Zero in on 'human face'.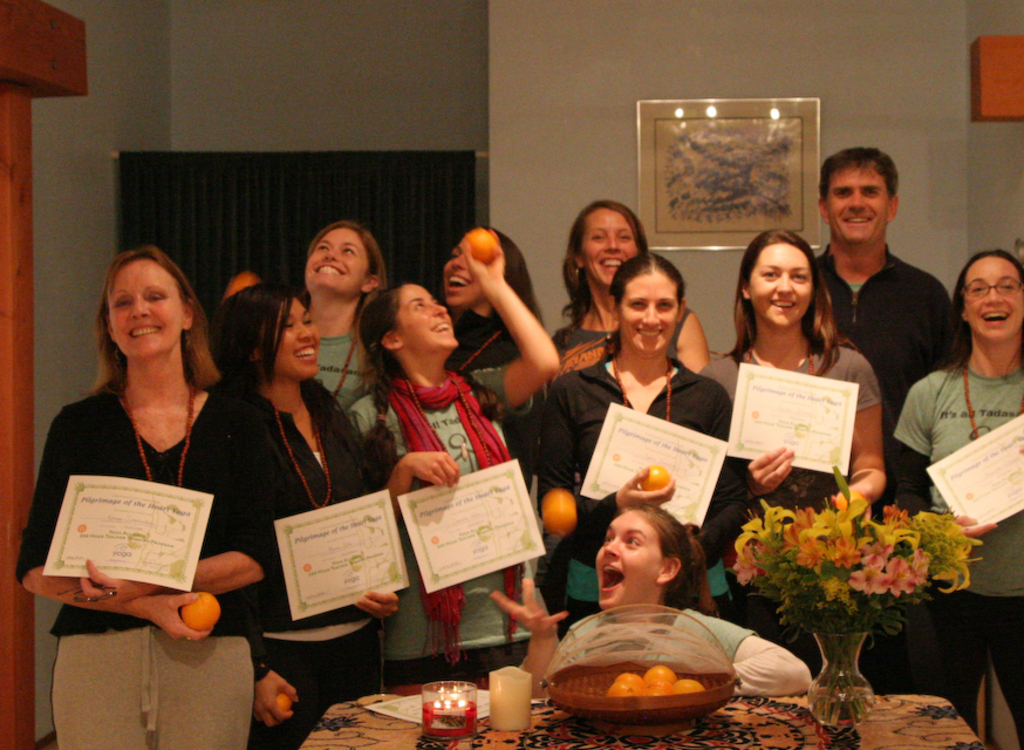
Zeroed in: BBox(583, 210, 632, 282).
